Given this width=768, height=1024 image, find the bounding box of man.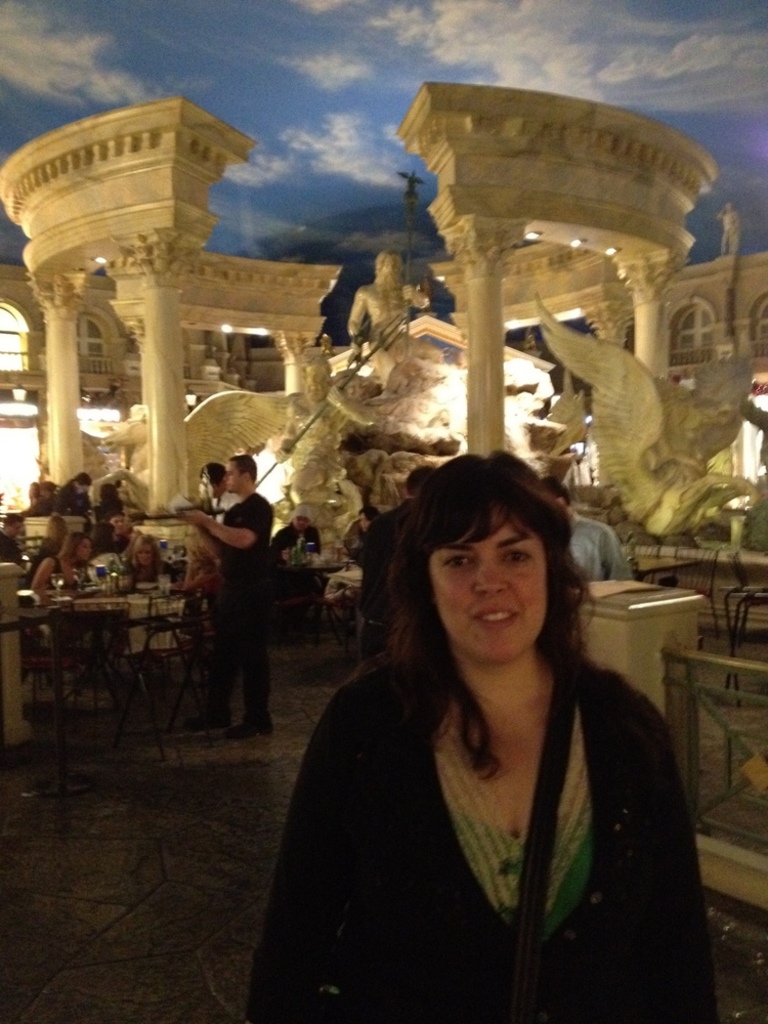
266,504,327,596.
